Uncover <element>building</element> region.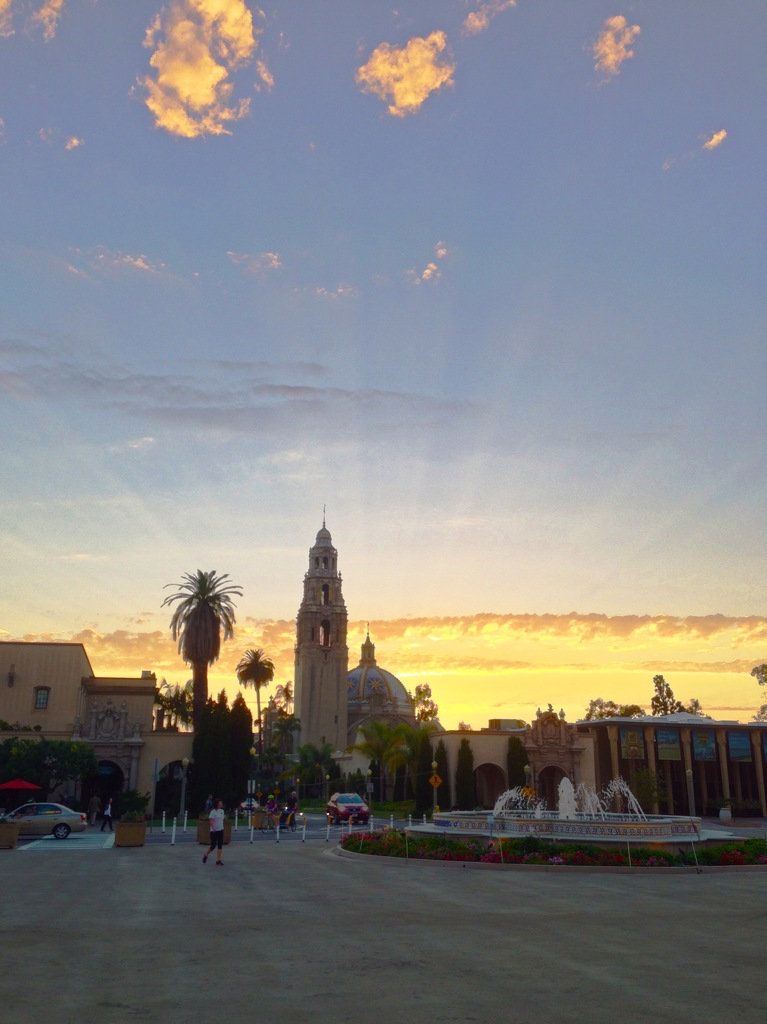
Uncovered: (0, 640, 197, 804).
